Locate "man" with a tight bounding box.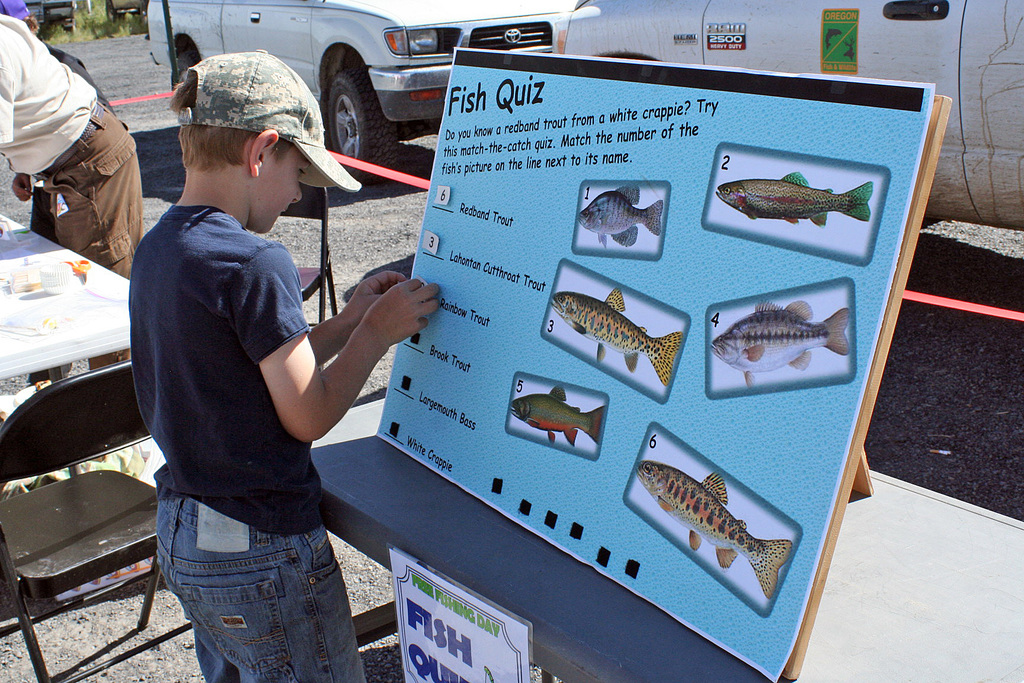
region(84, 45, 418, 677).
